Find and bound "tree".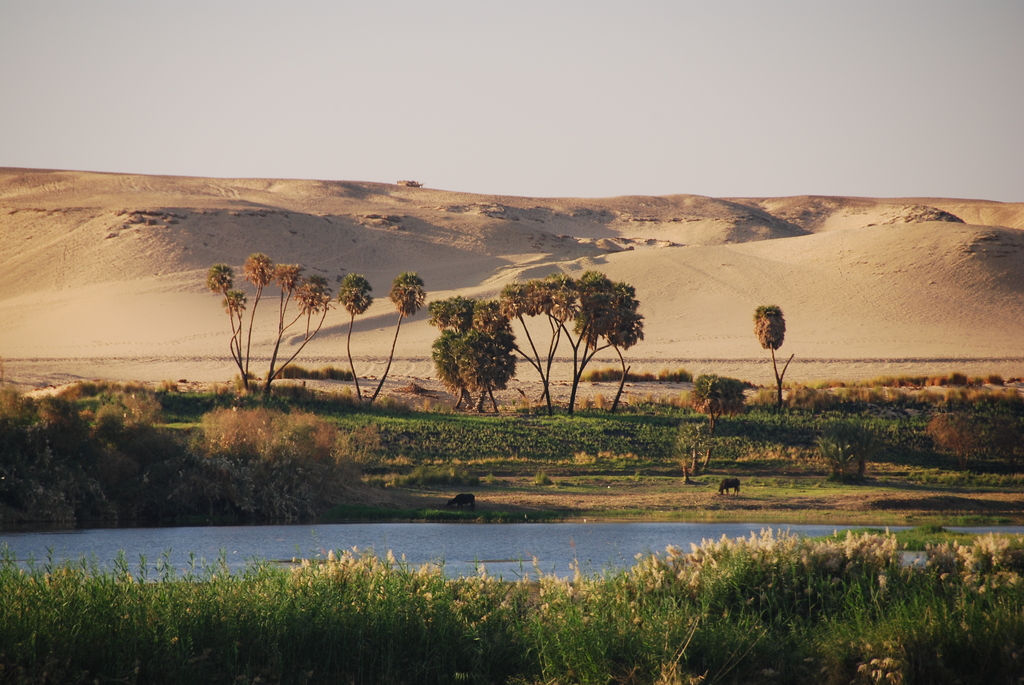
Bound: bbox=(211, 253, 332, 400).
